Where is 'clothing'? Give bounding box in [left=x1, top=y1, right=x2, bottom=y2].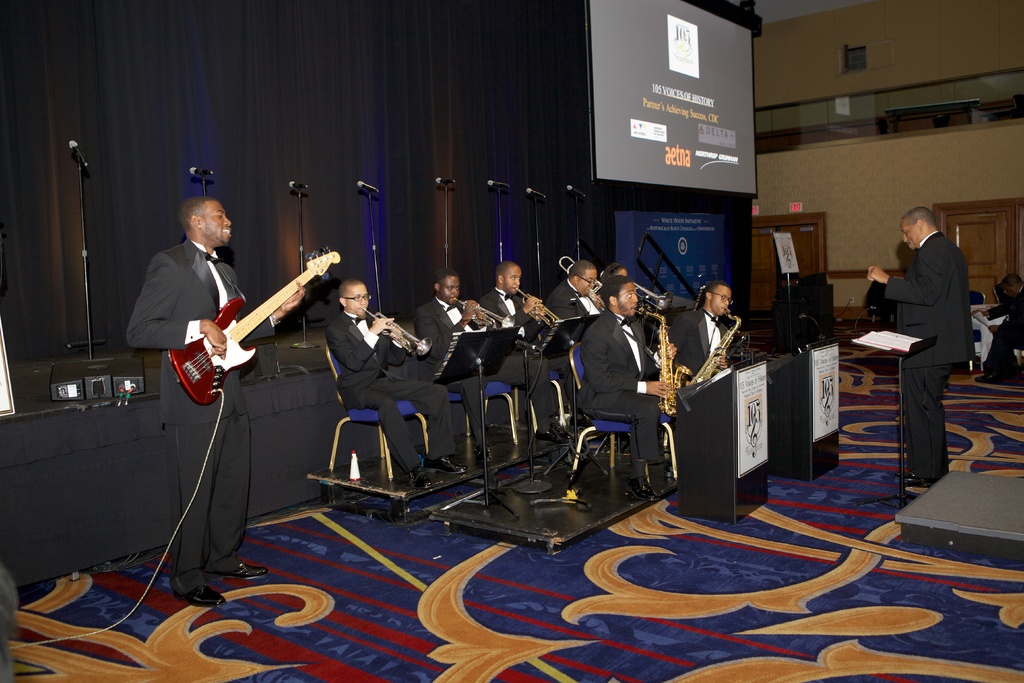
[left=417, top=289, right=533, bottom=473].
